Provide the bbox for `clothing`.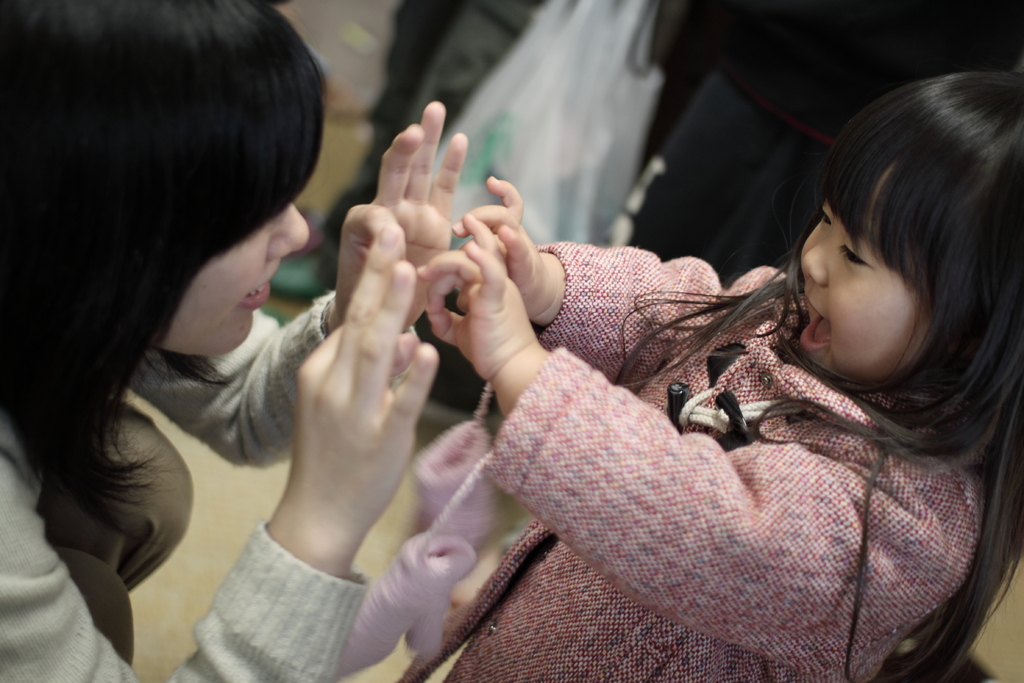
0 293 378 682.
